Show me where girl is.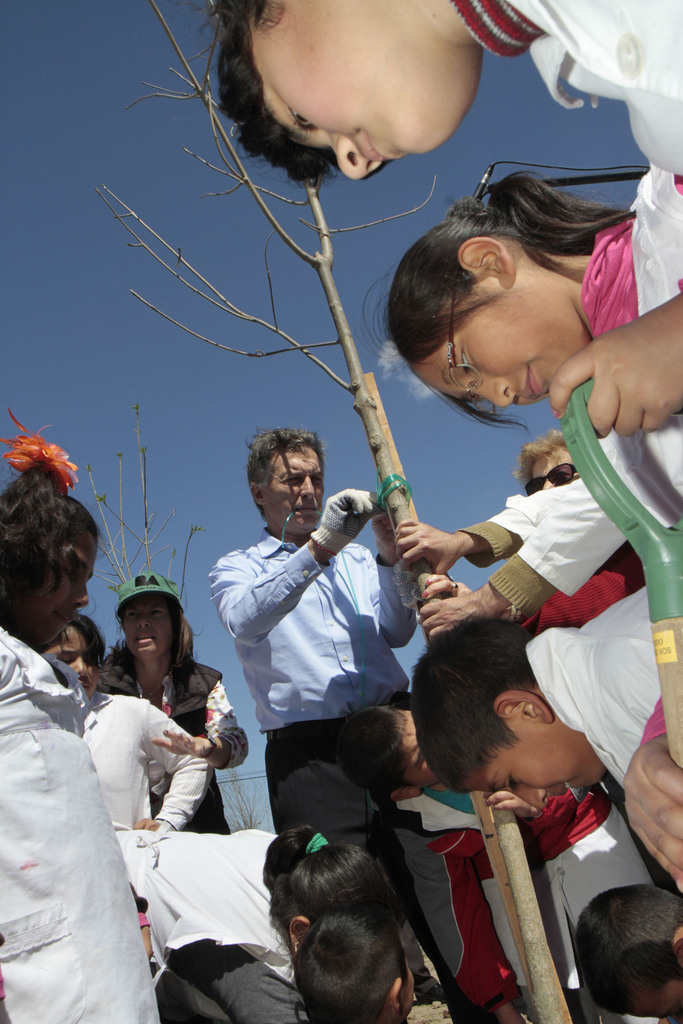
girl is at {"left": 120, "top": 825, "right": 393, "bottom": 1023}.
